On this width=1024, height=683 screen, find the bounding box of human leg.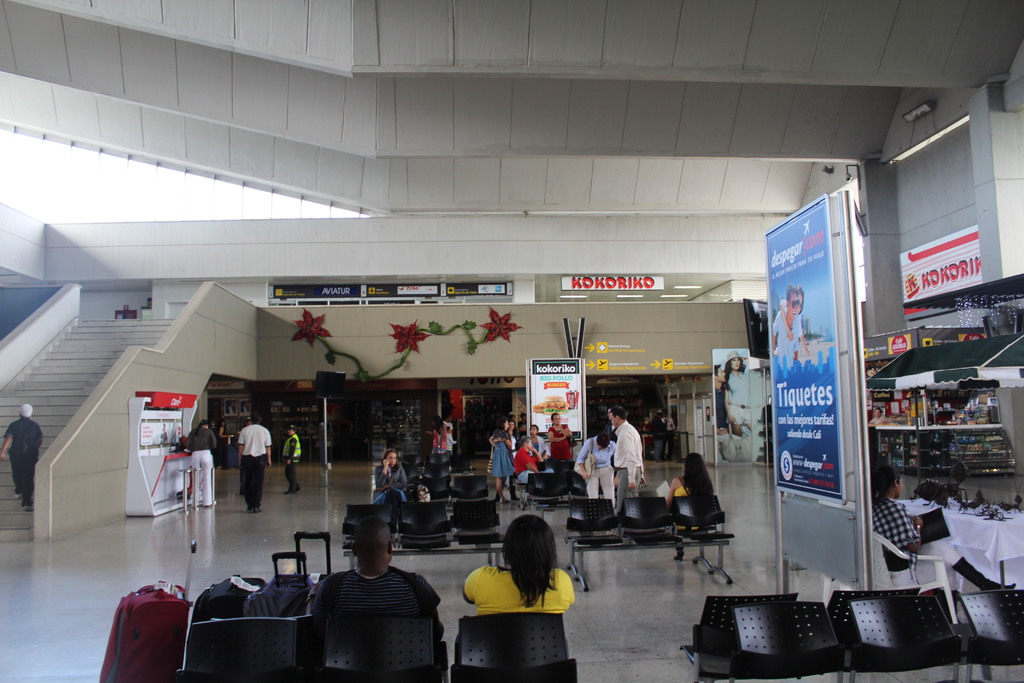
Bounding box: (x1=607, y1=468, x2=641, y2=537).
